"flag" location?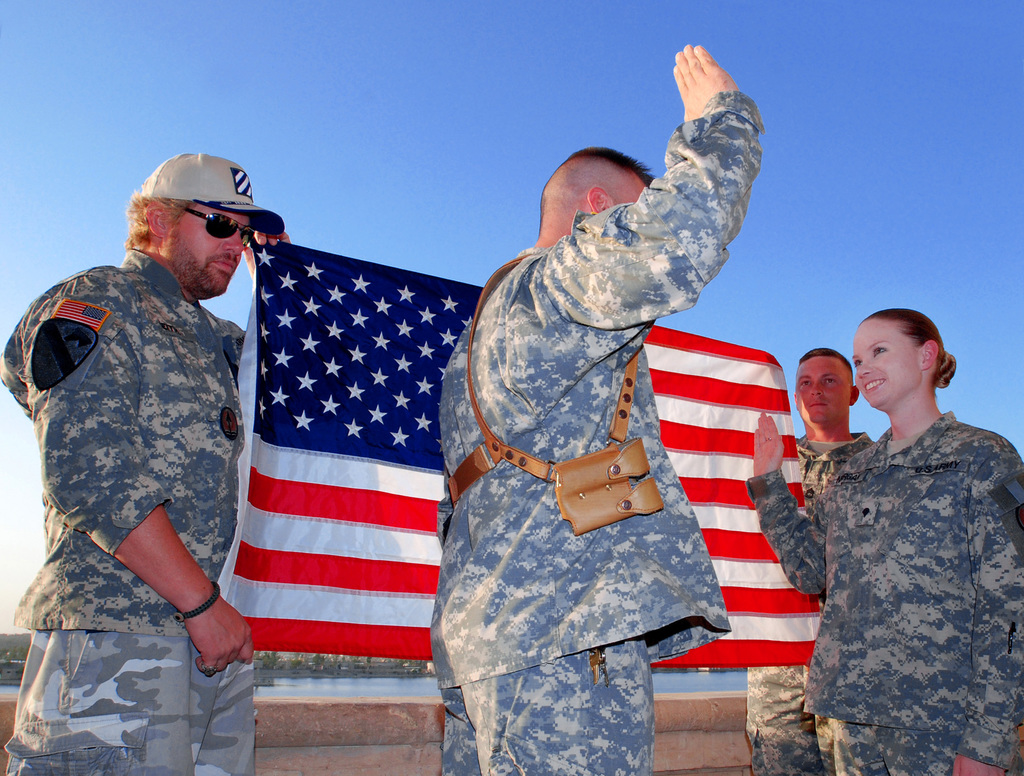
x1=206, y1=236, x2=804, y2=669
